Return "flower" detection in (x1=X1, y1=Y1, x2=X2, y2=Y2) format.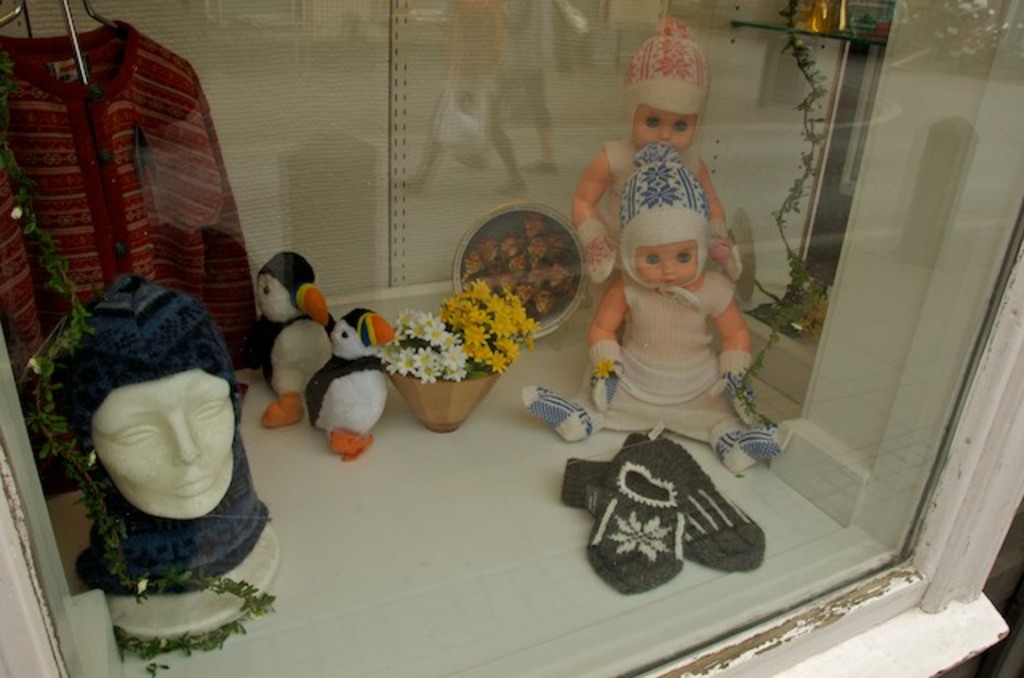
(x1=590, y1=358, x2=613, y2=382).
